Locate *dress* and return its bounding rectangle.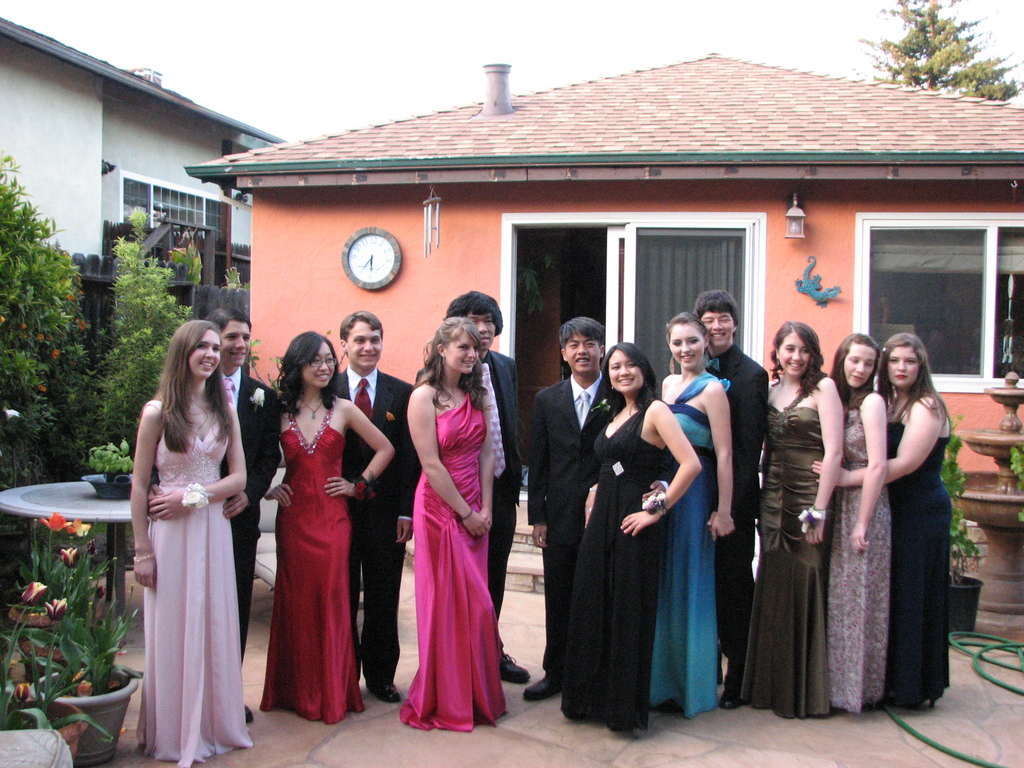
x1=740, y1=376, x2=830, y2=718.
